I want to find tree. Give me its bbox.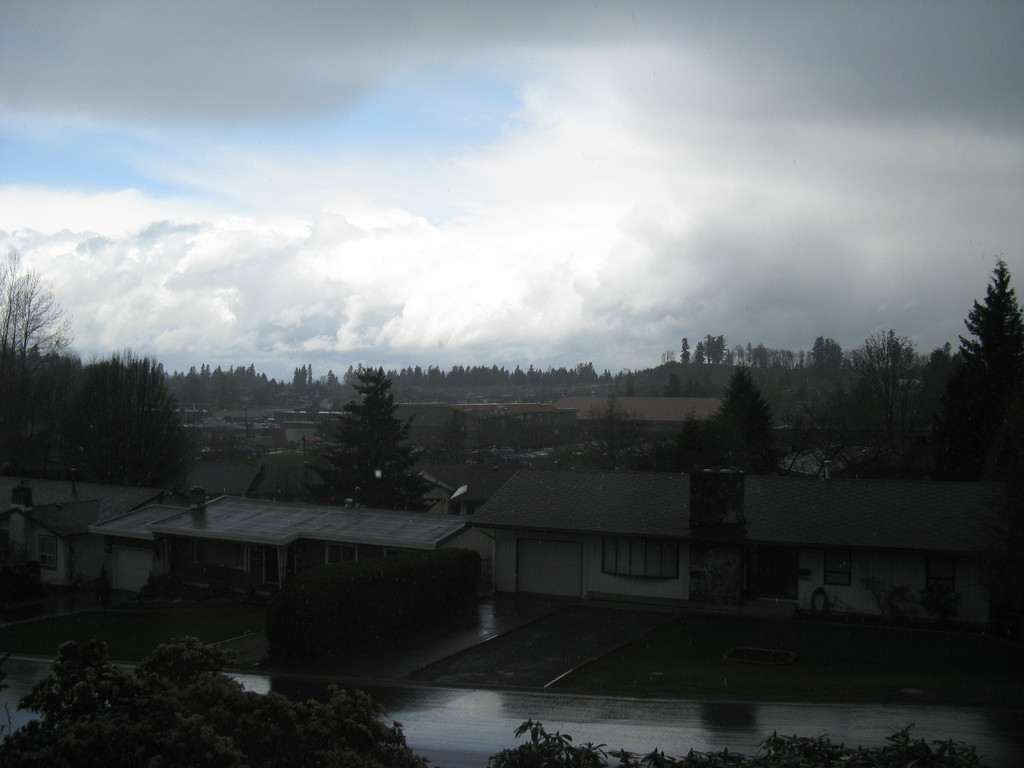
<box>303,358,428,517</box>.
